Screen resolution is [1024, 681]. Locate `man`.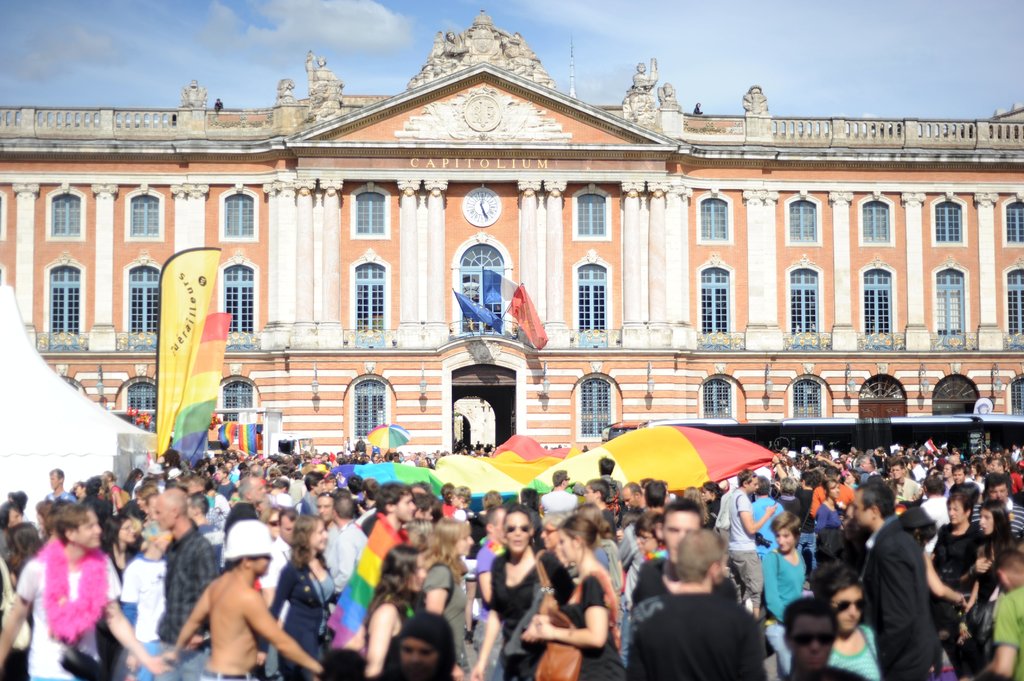
{"left": 868, "top": 493, "right": 963, "bottom": 675}.
